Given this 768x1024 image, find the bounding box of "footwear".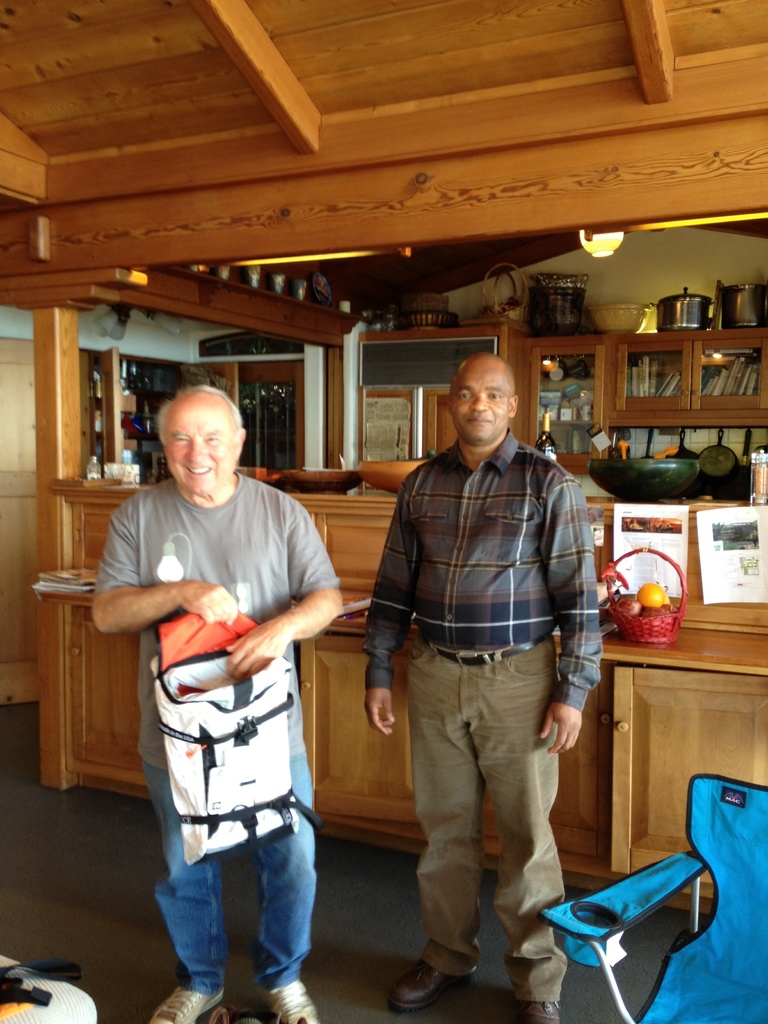
left=147, top=984, right=225, bottom=1023.
